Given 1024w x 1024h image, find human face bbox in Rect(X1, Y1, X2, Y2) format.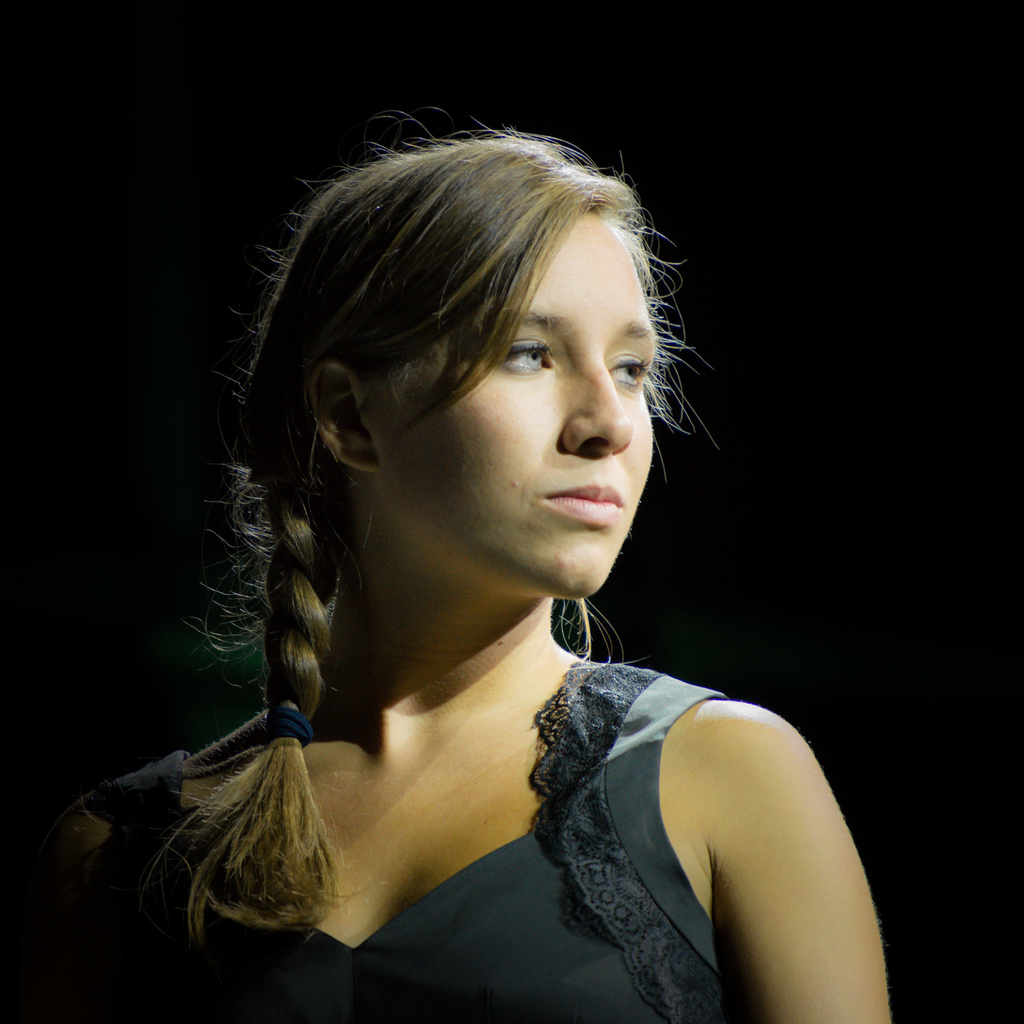
Rect(374, 205, 648, 591).
